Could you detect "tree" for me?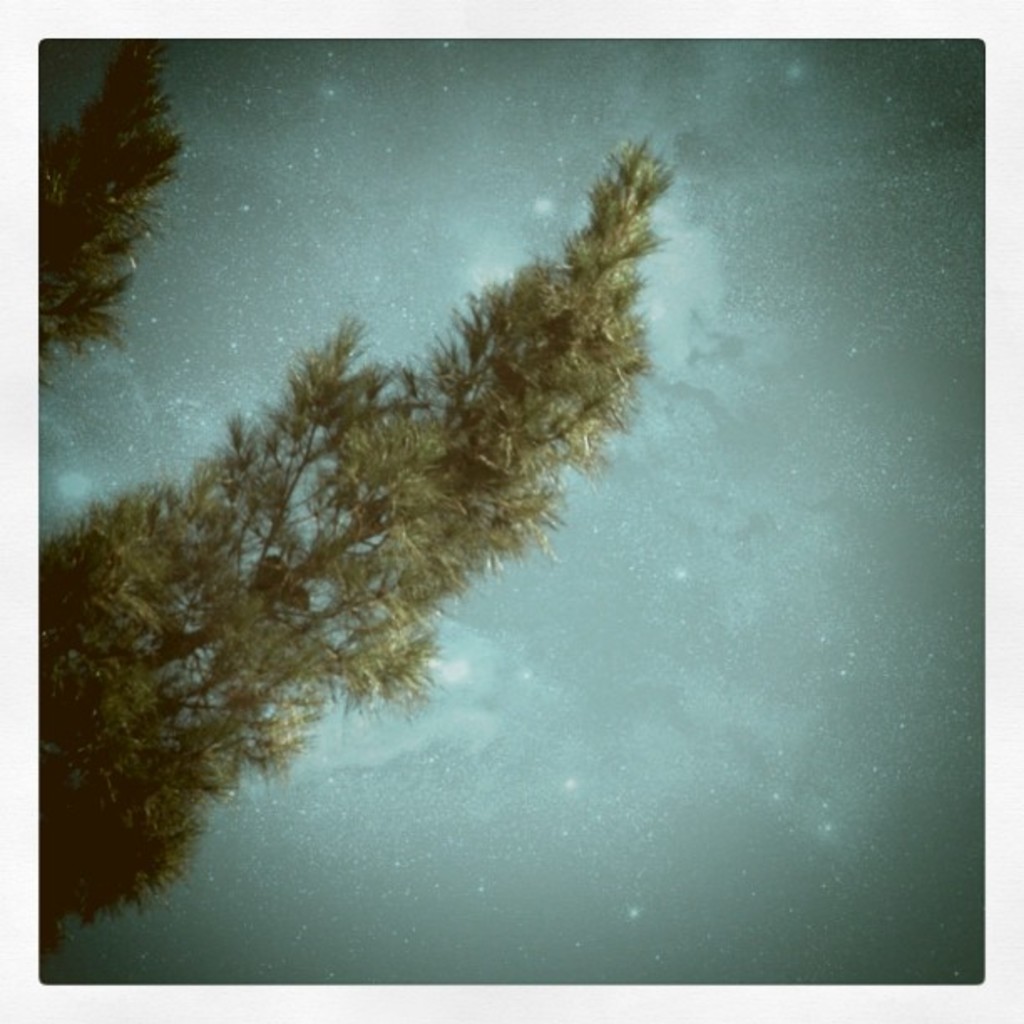
Detection result: 38:132:684:952.
